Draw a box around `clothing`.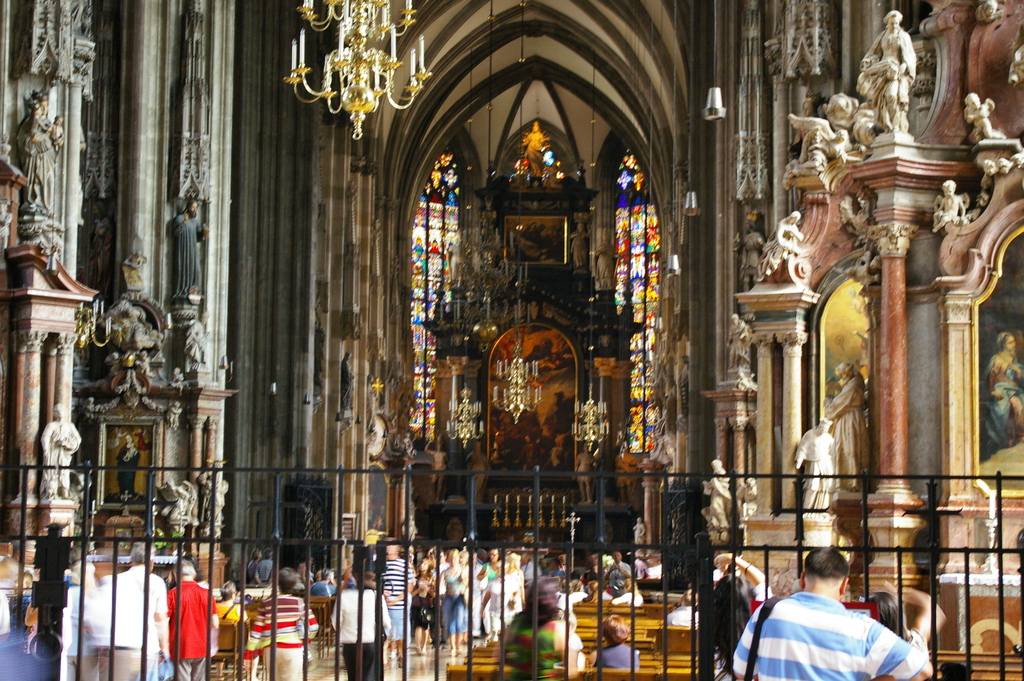
select_region(724, 317, 749, 367).
